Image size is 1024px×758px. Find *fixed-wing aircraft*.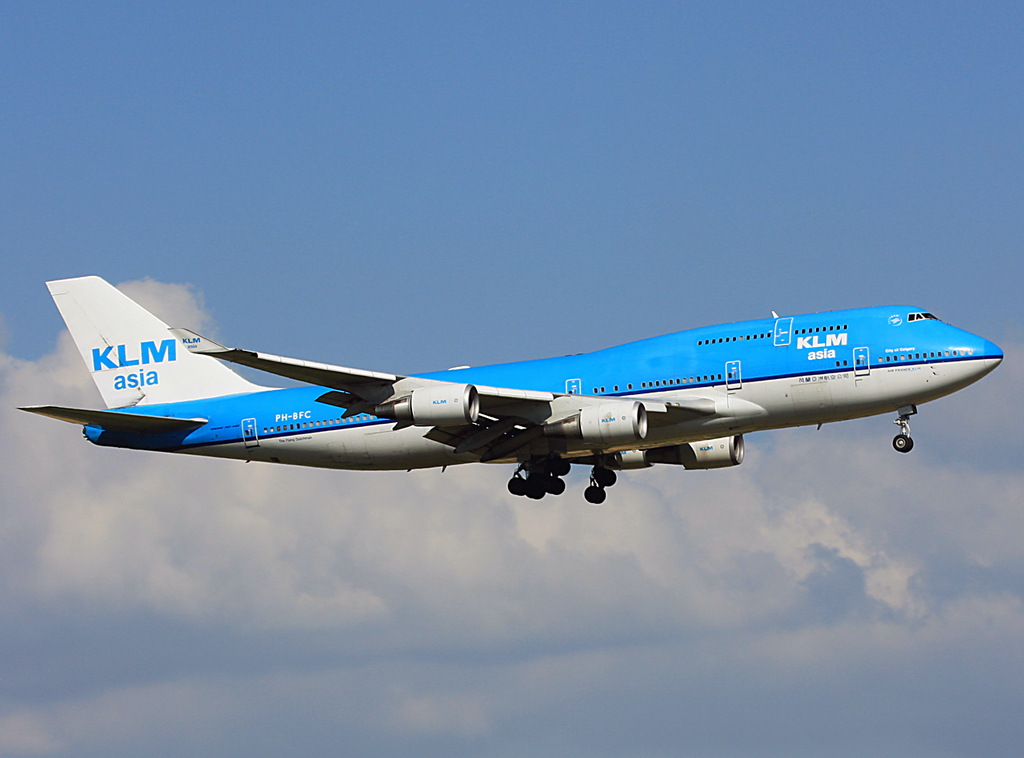
(14, 274, 1004, 505).
